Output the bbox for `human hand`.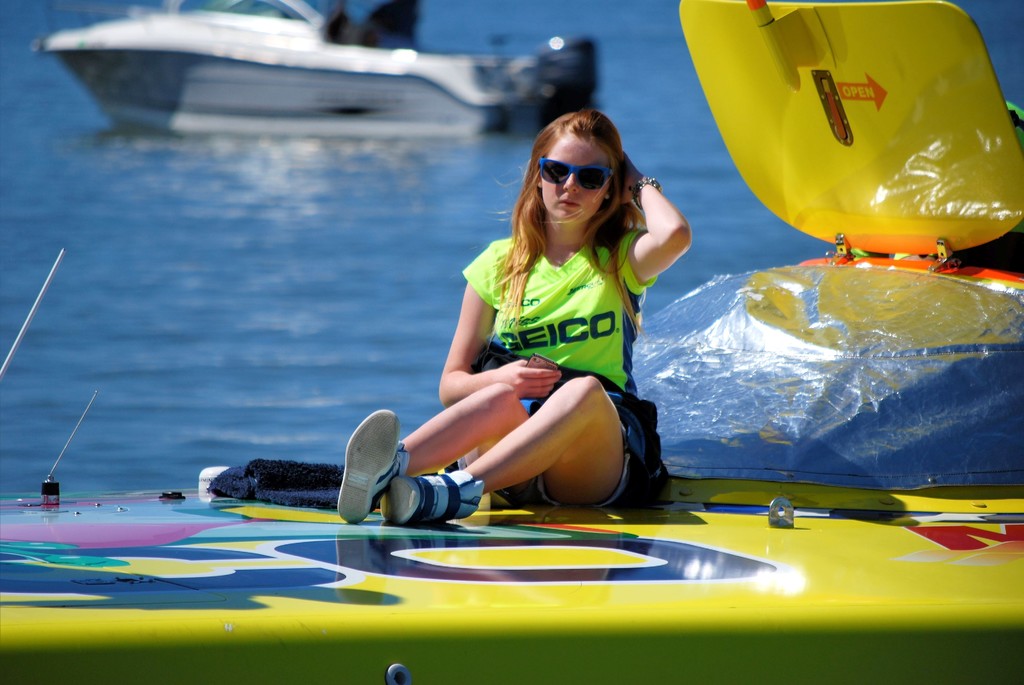
{"x1": 620, "y1": 148, "x2": 643, "y2": 209}.
